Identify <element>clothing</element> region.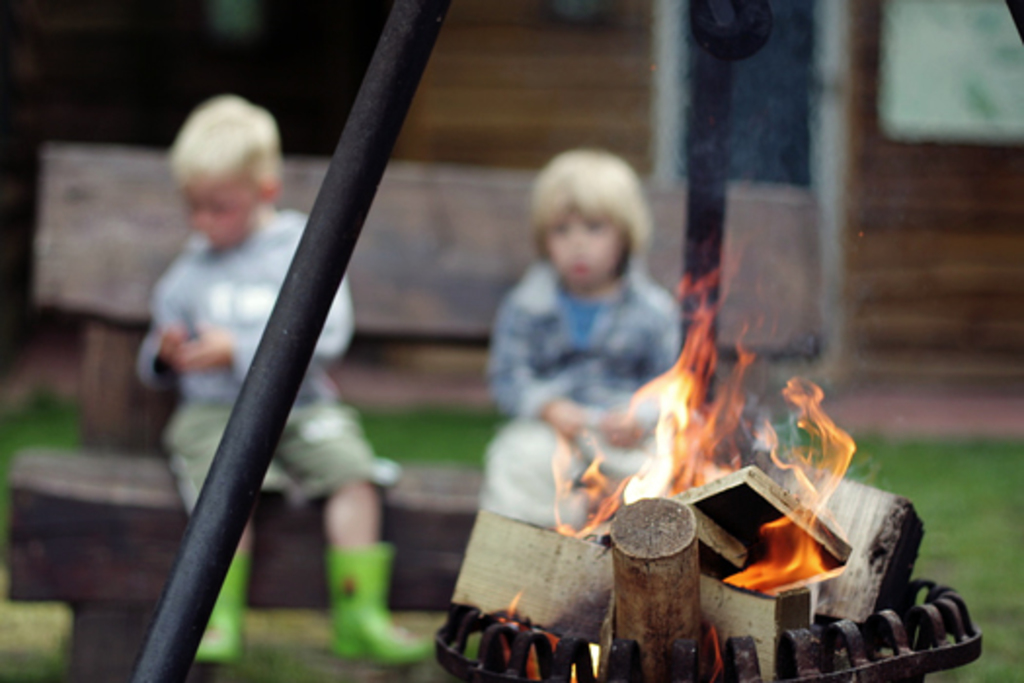
Region: box(121, 201, 394, 521).
